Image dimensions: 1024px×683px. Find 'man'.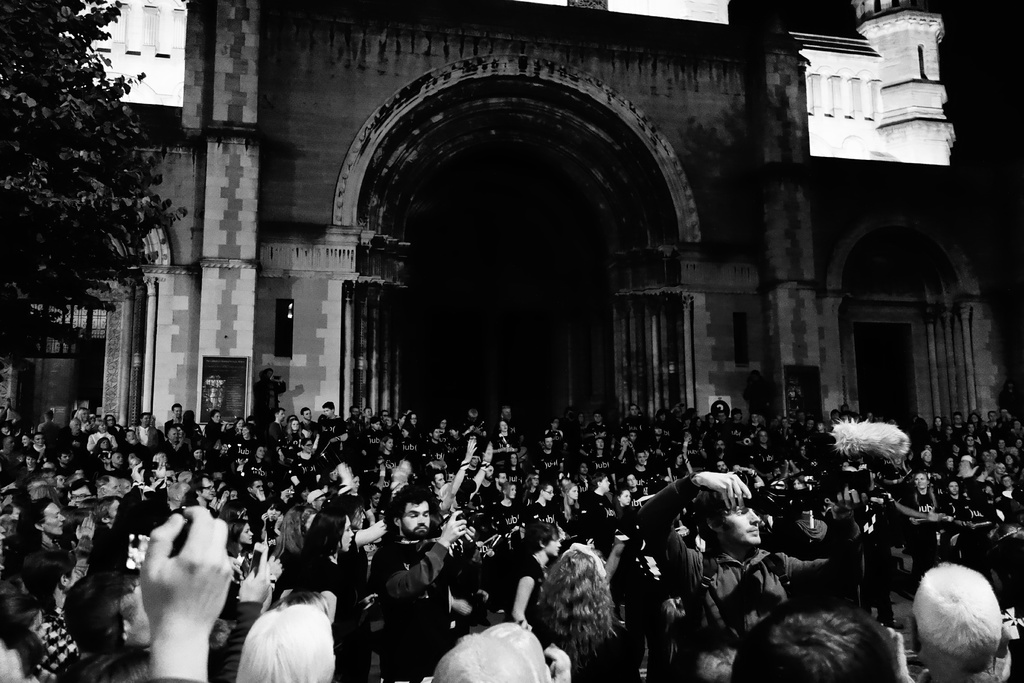
(962, 455, 986, 480).
